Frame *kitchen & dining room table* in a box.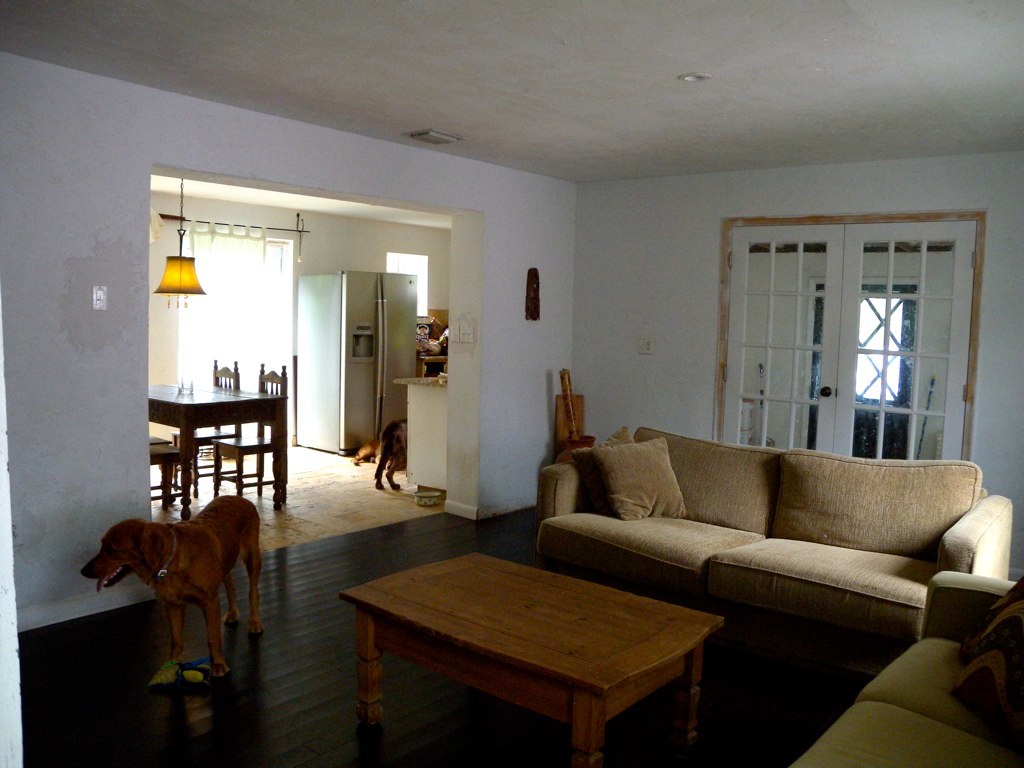
bbox=[143, 354, 288, 525].
